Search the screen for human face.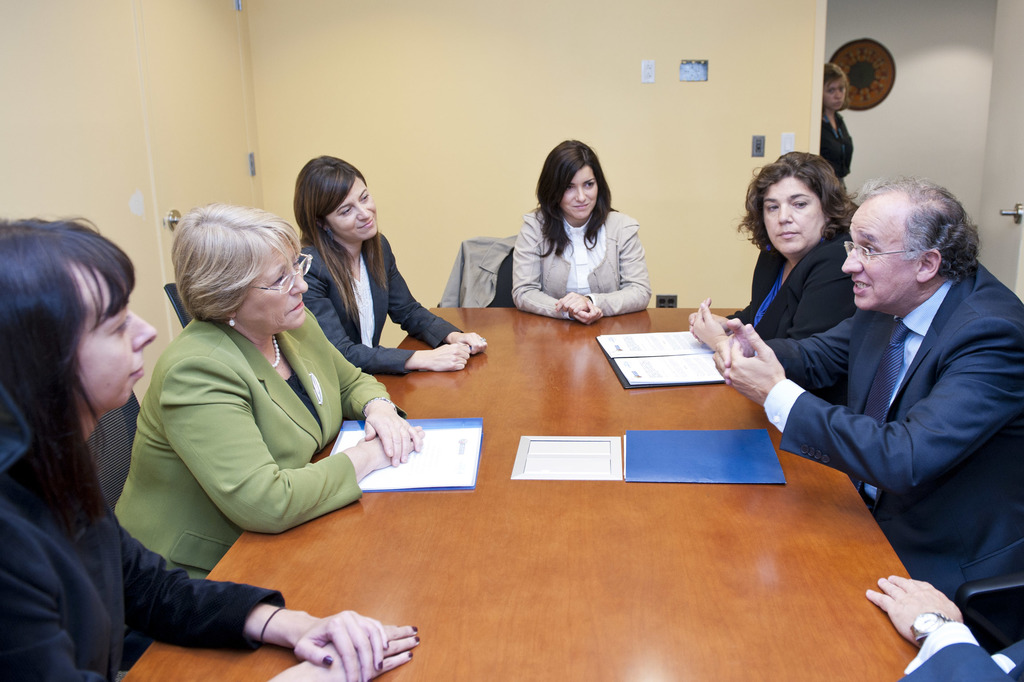
Found at {"x1": 234, "y1": 237, "x2": 309, "y2": 332}.
